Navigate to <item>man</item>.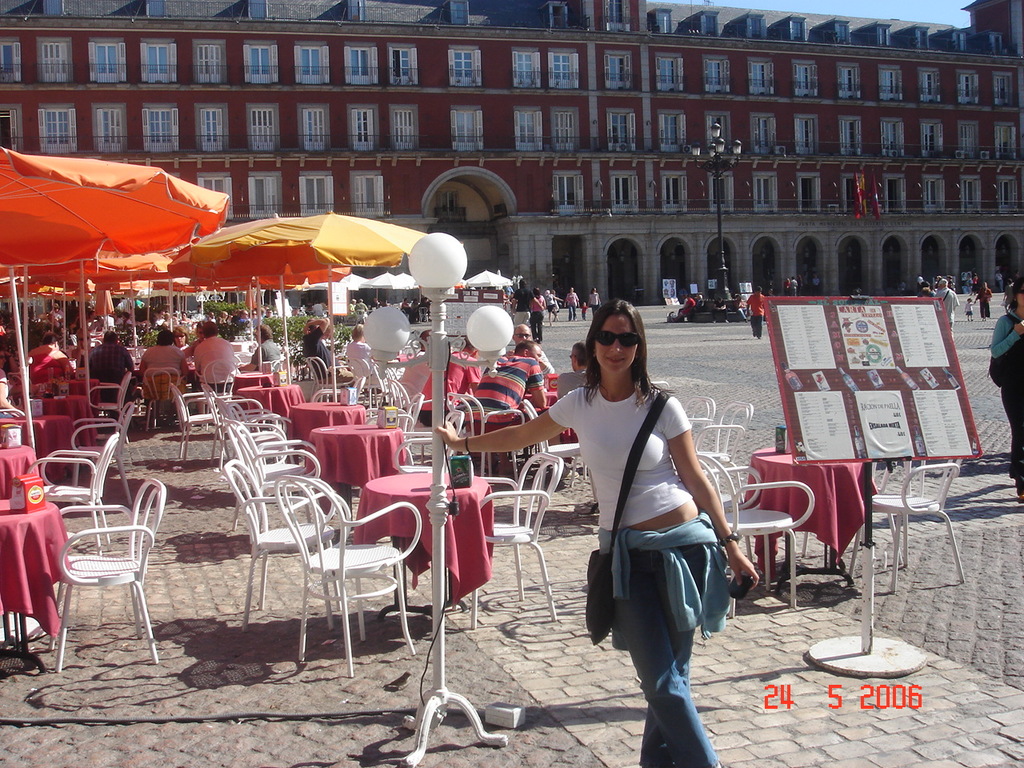
Navigation target: {"x1": 915, "y1": 282, "x2": 930, "y2": 294}.
